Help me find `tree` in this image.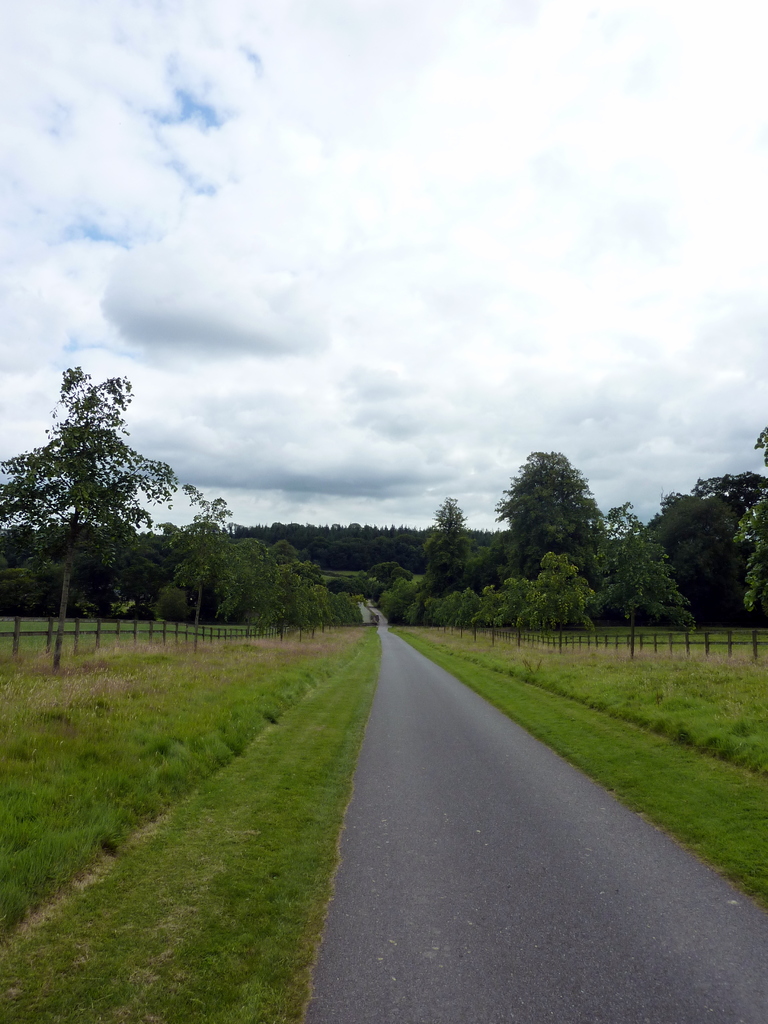
Found it: [x1=13, y1=364, x2=215, y2=663].
